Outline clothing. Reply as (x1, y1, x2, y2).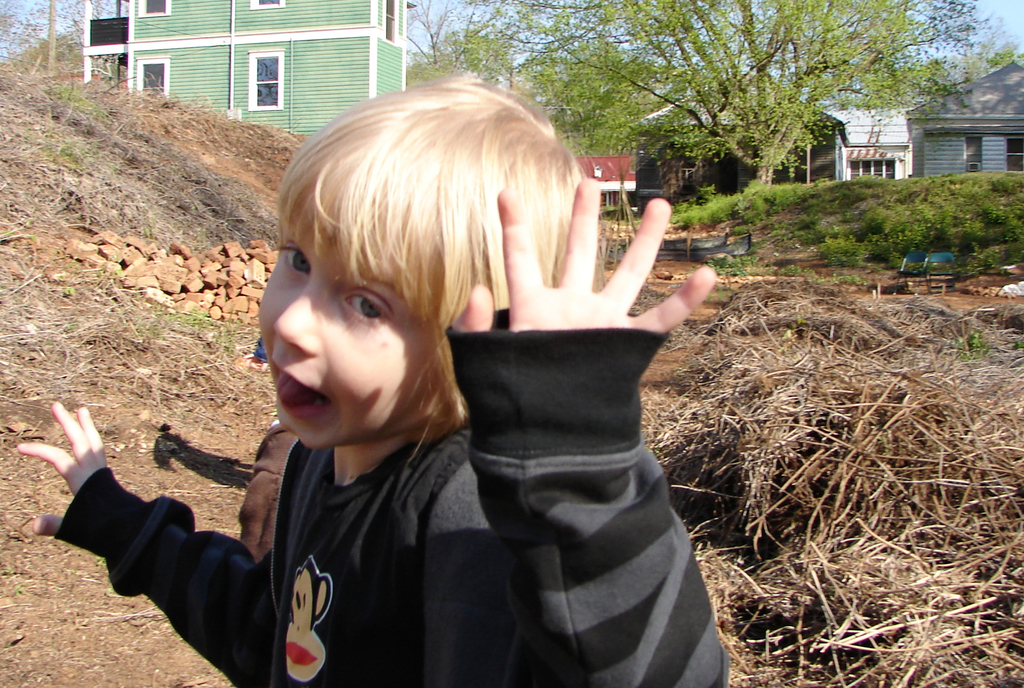
(271, 218, 709, 666).
